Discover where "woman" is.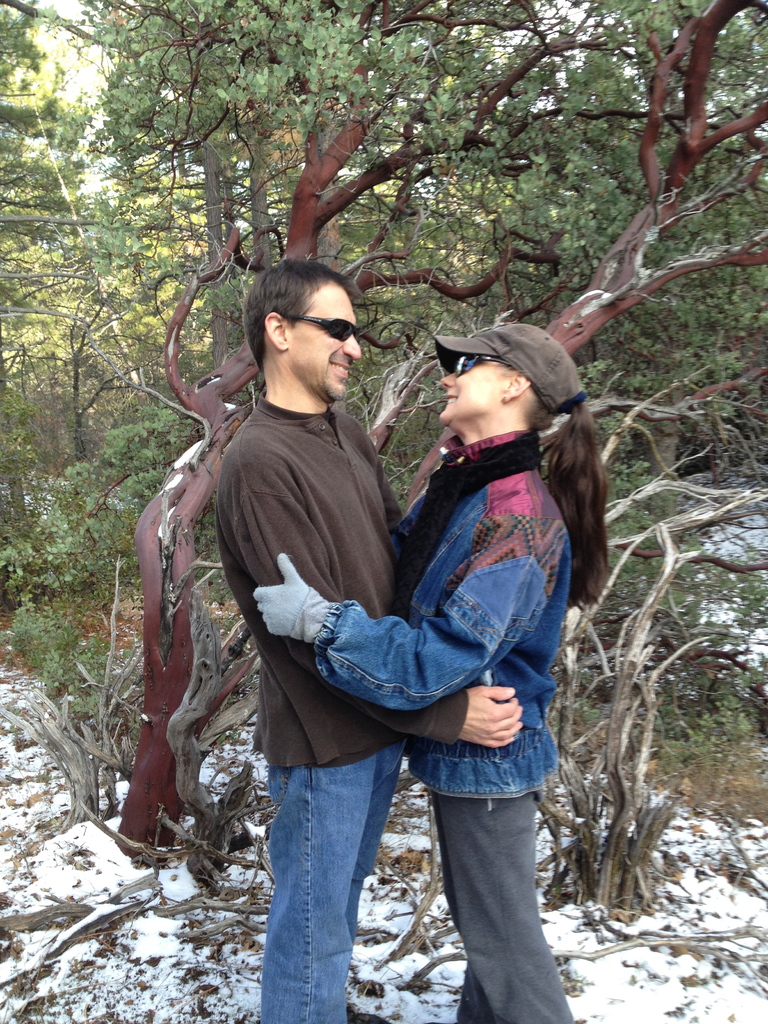
Discovered at box=[252, 318, 611, 1023].
